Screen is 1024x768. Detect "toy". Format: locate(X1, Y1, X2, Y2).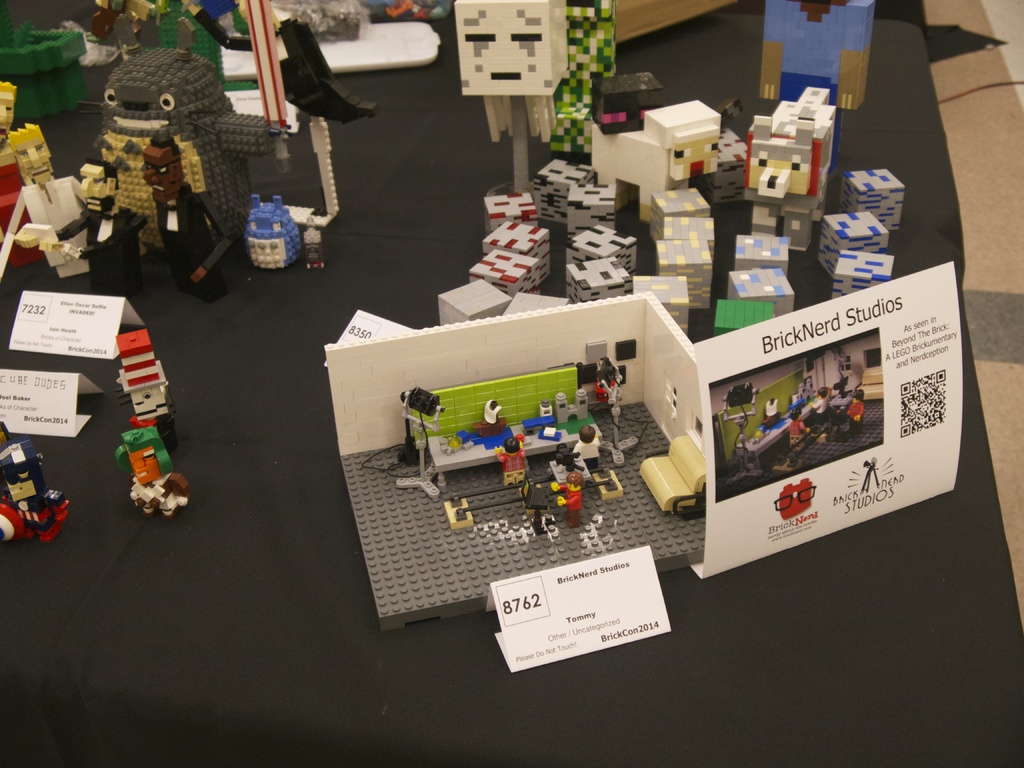
locate(573, 427, 599, 464).
